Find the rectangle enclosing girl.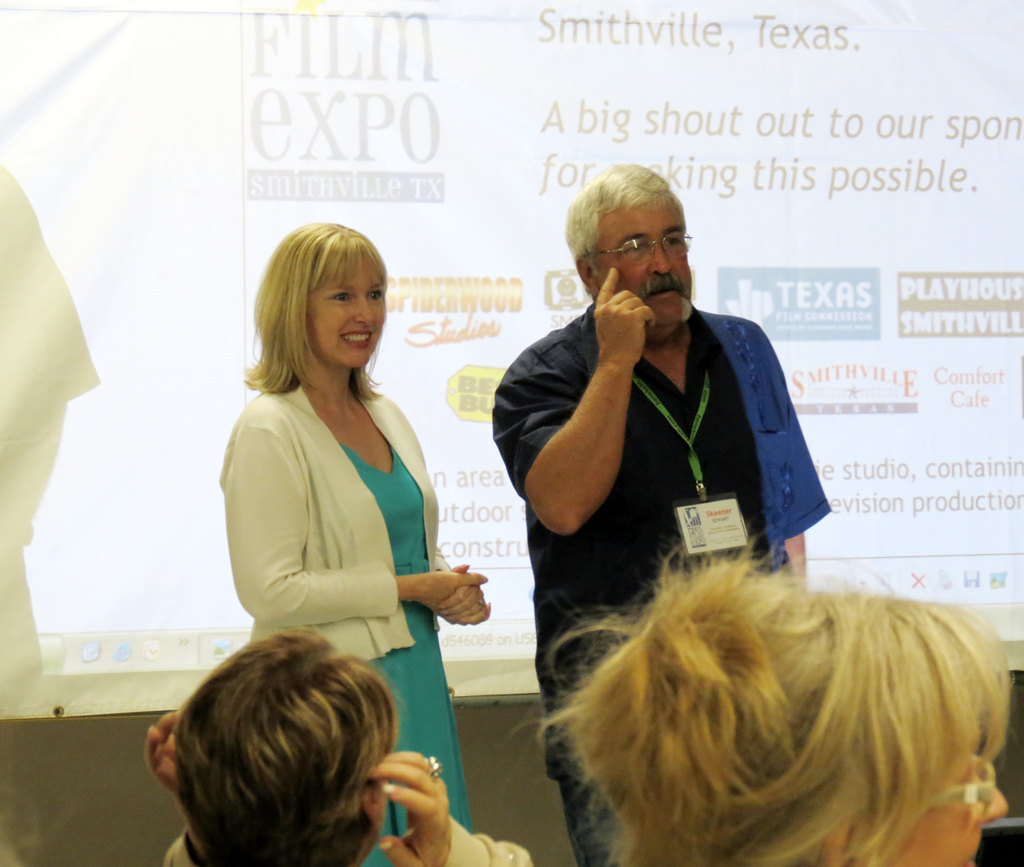
bbox(222, 225, 488, 866).
